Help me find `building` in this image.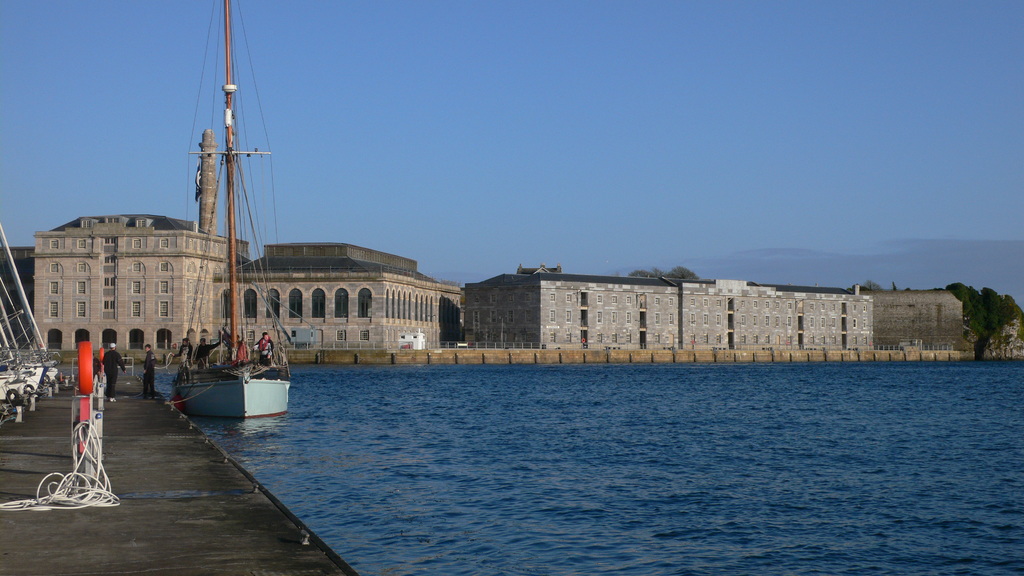
Found it: [x1=459, y1=263, x2=871, y2=352].
